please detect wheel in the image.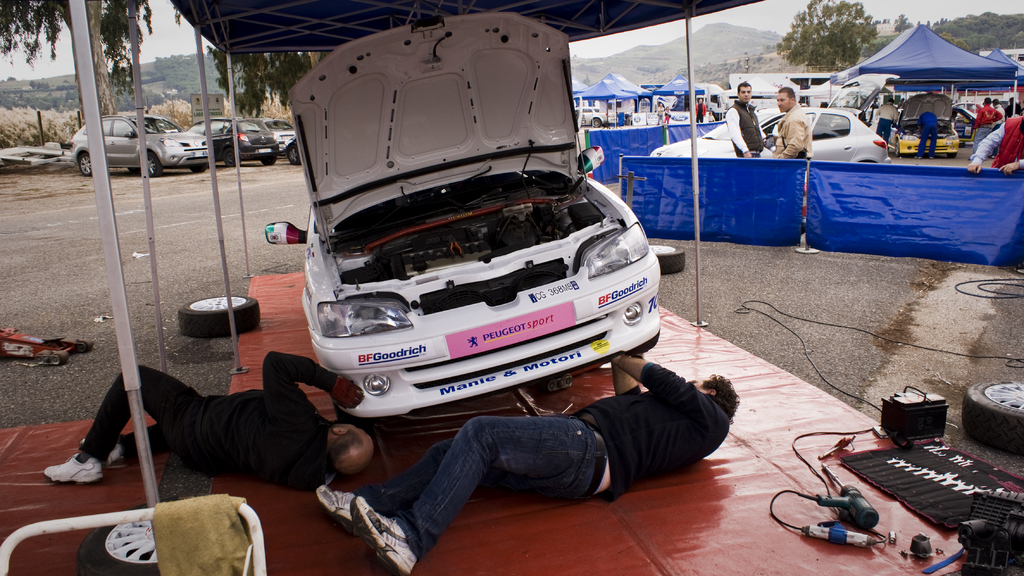
box(645, 241, 686, 276).
